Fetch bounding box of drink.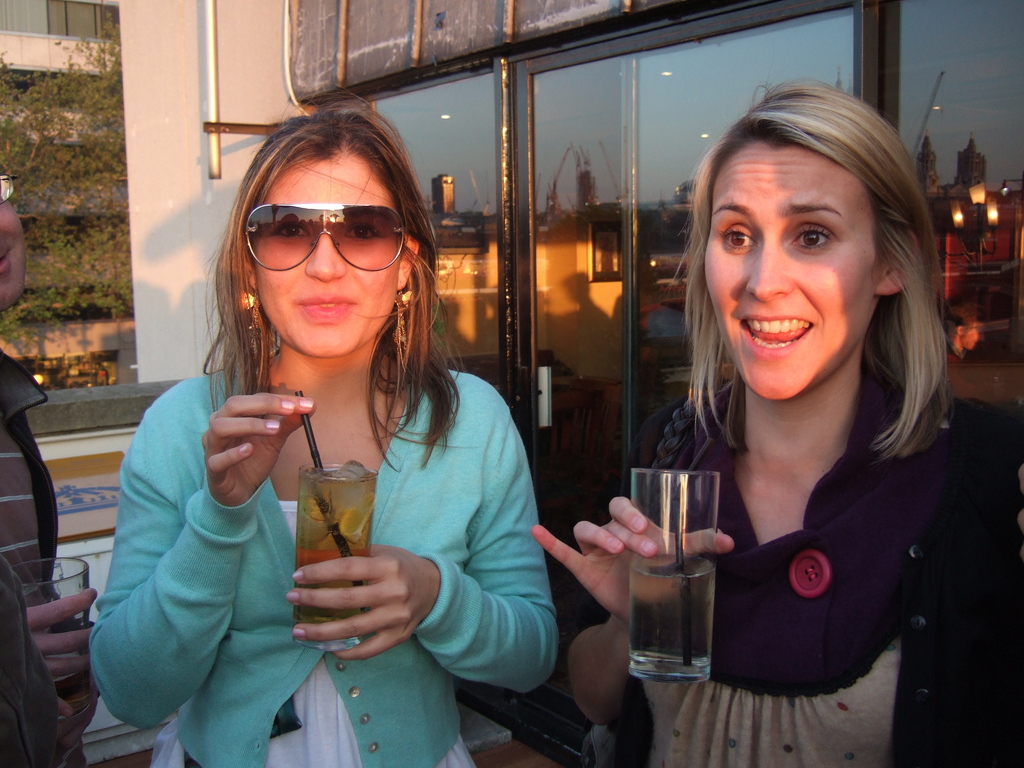
Bbox: l=622, t=461, r=735, b=679.
